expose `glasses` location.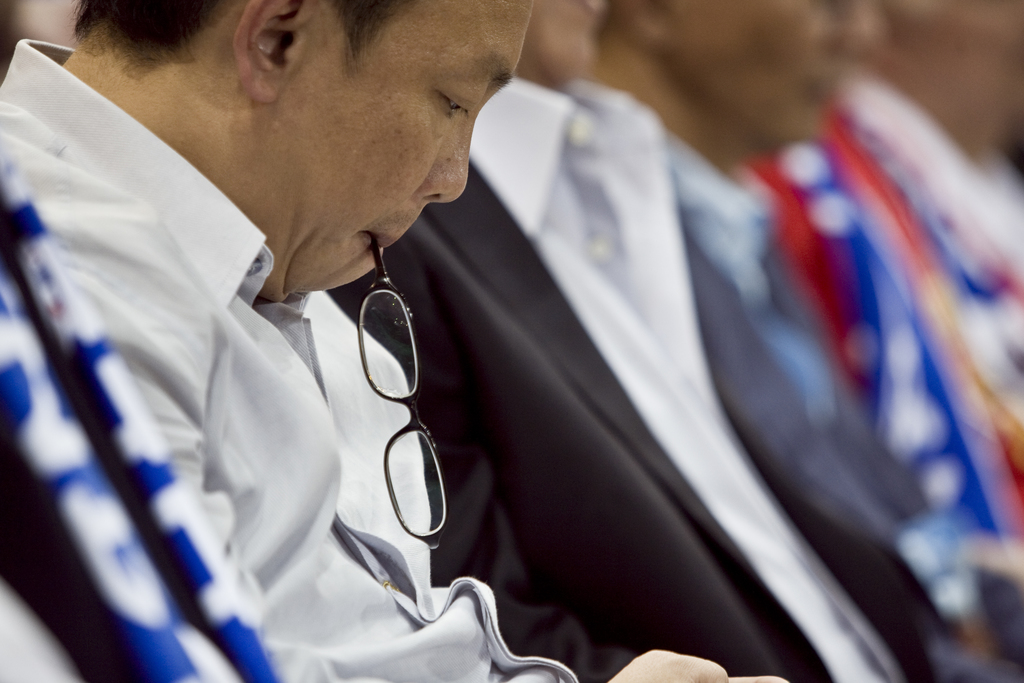
Exposed at x1=355 y1=236 x2=447 y2=550.
